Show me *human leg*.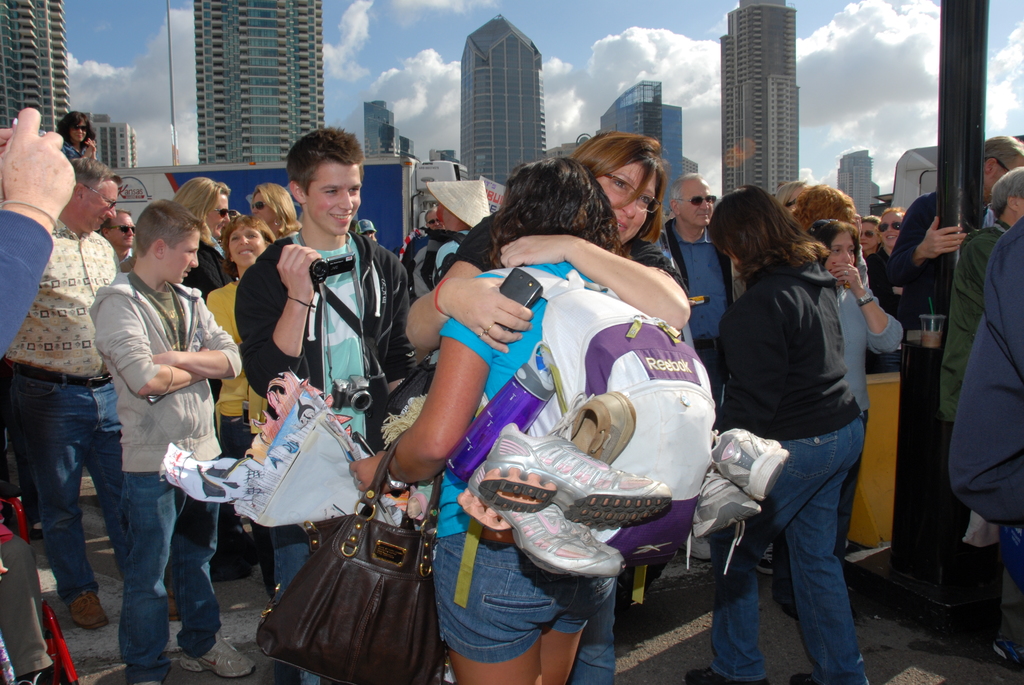
*human leg* is here: Rect(756, 543, 773, 573).
